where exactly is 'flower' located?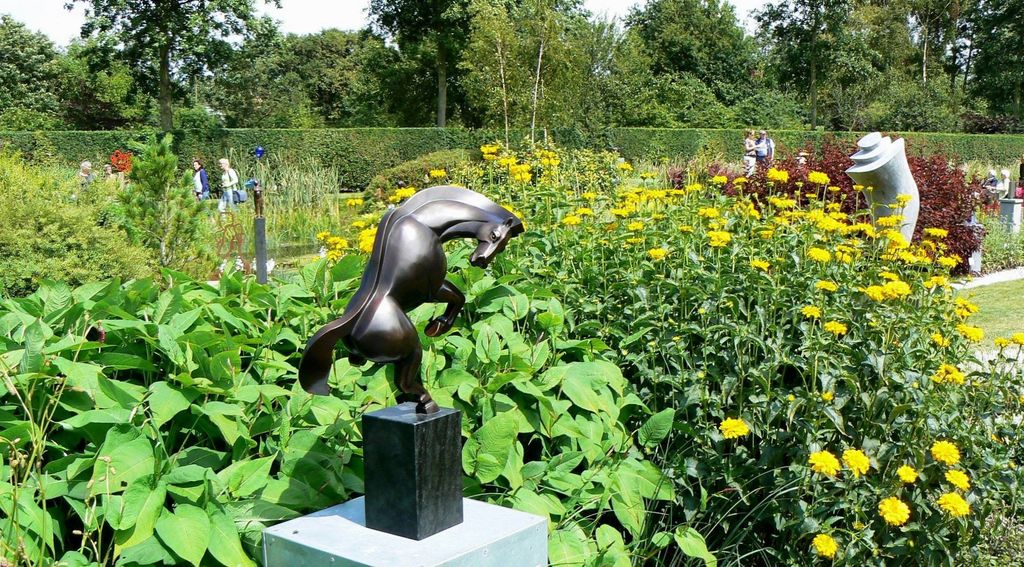
Its bounding box is bbox=[808, 450, 841, 472].
